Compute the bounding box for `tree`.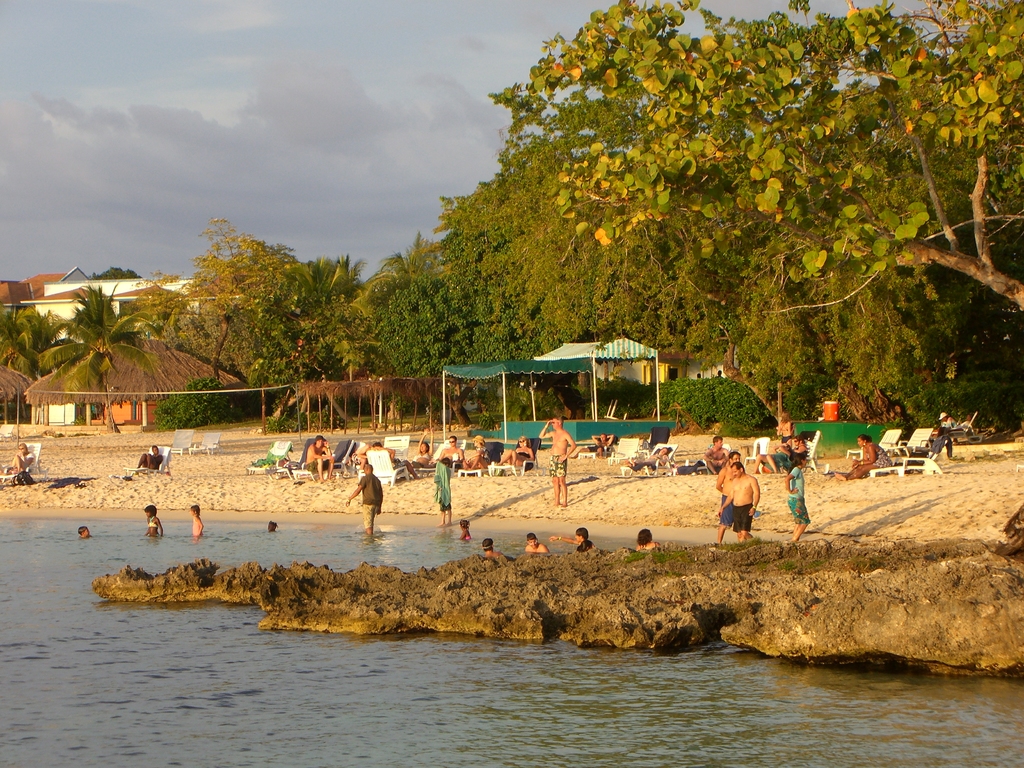
92:264:138:283.
